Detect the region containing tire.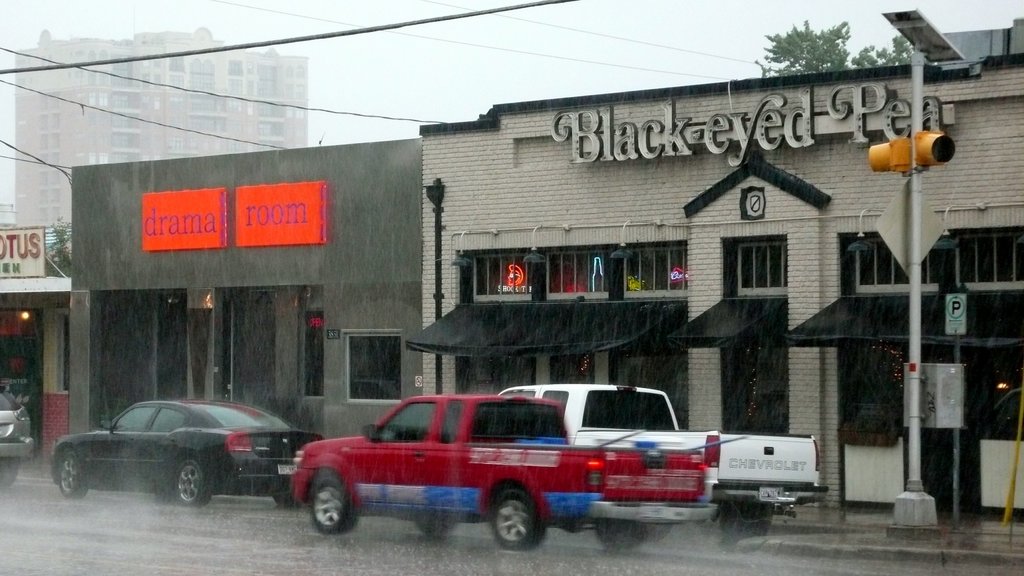
crop(481, 487, 545, 549).
